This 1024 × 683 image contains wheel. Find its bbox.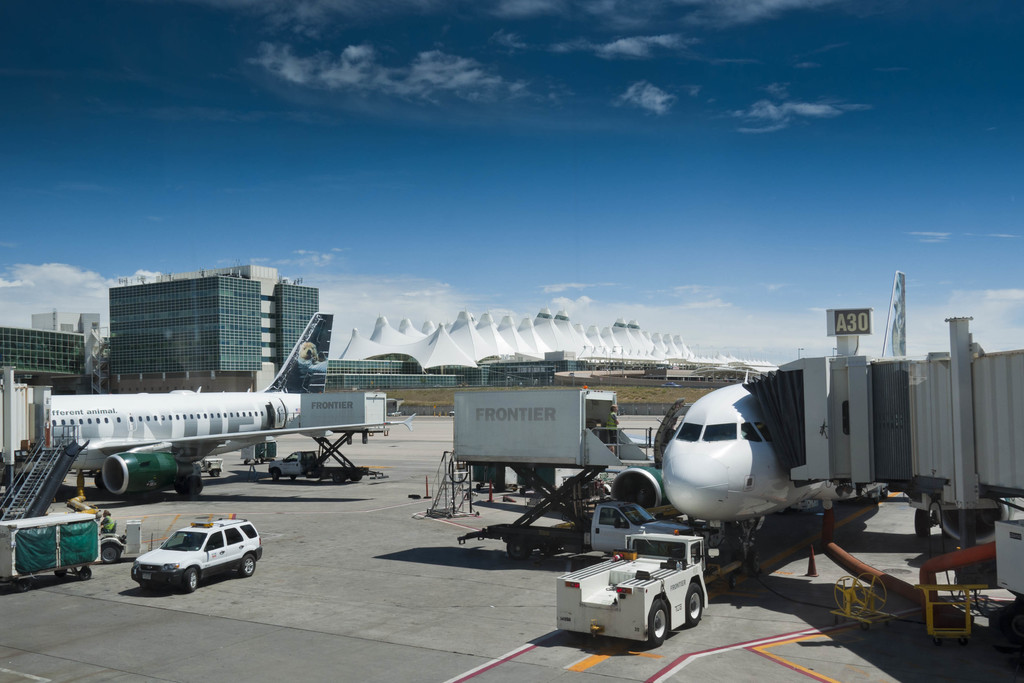
<region>786, 507, 790, 516</region>.
